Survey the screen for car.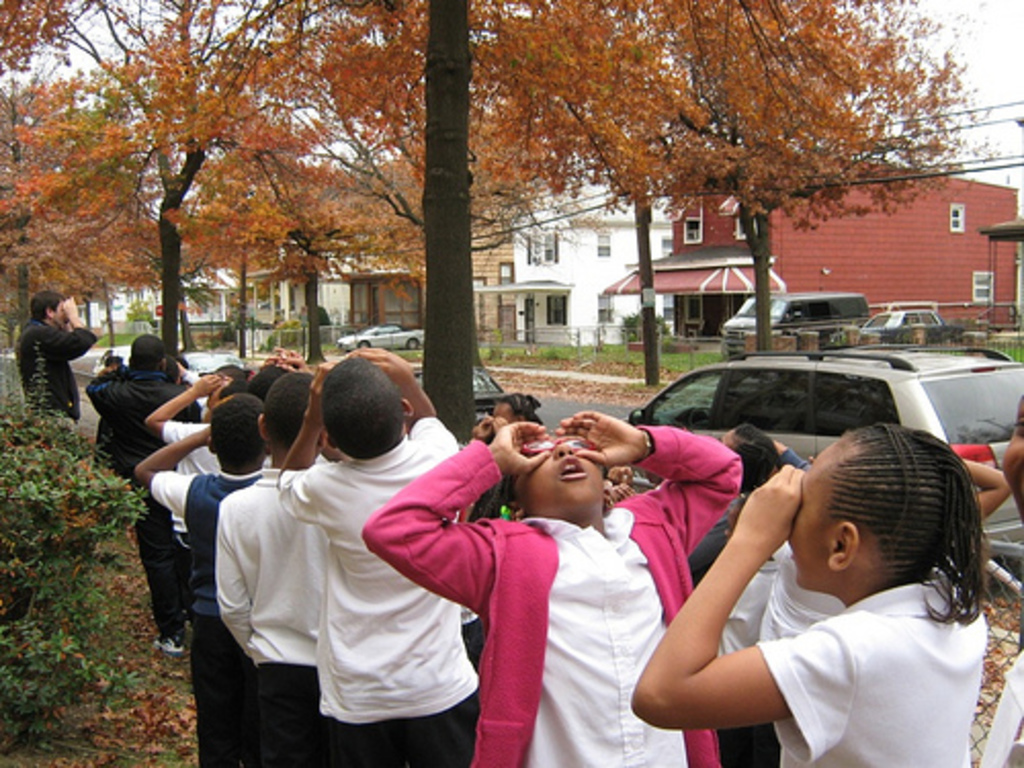
Survey found: box=[621, 342, 1022, 555].
